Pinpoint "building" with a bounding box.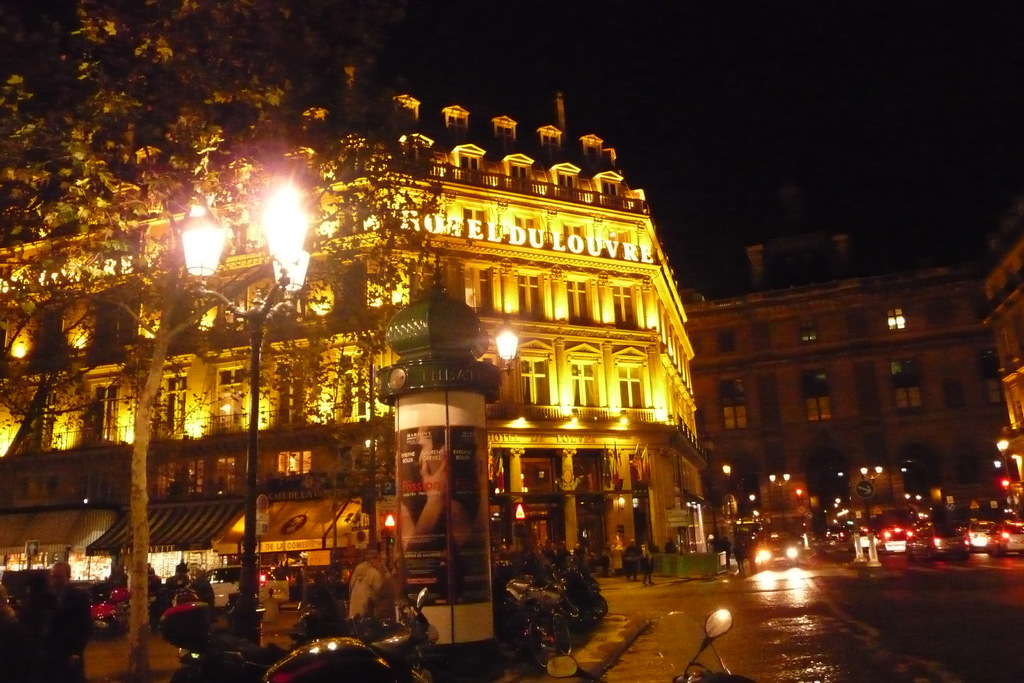
select_region(976, 204, 1023, 481).
